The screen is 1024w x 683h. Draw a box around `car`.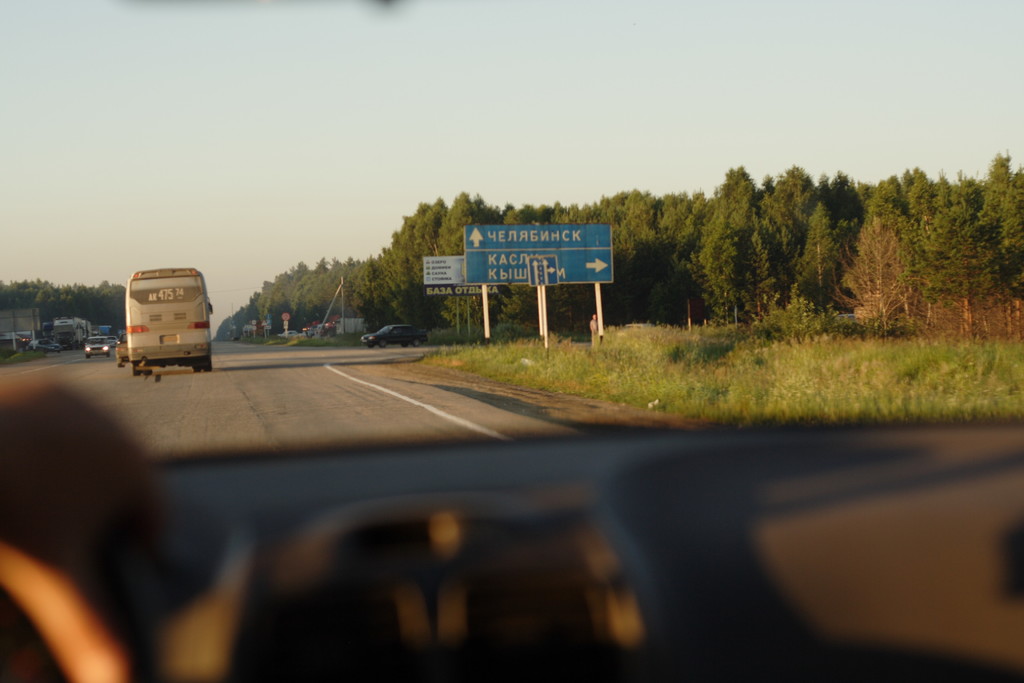
bbox(355, 320, 426, 348).
